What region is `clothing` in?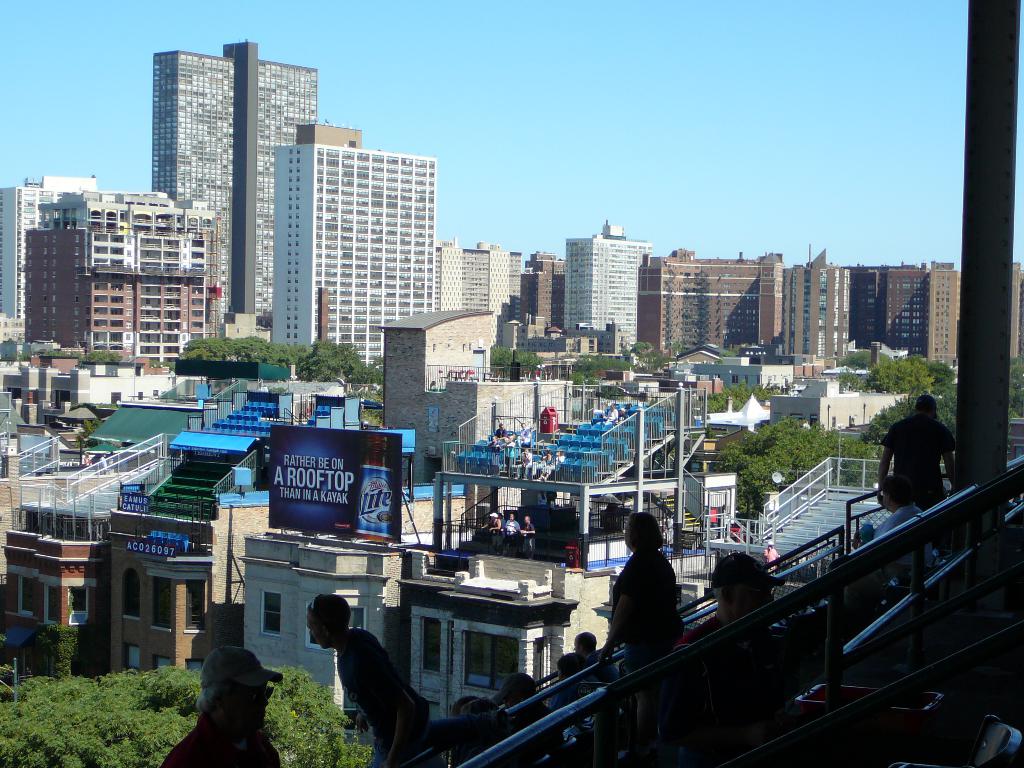
select_region(329, 627, 429, 767).
